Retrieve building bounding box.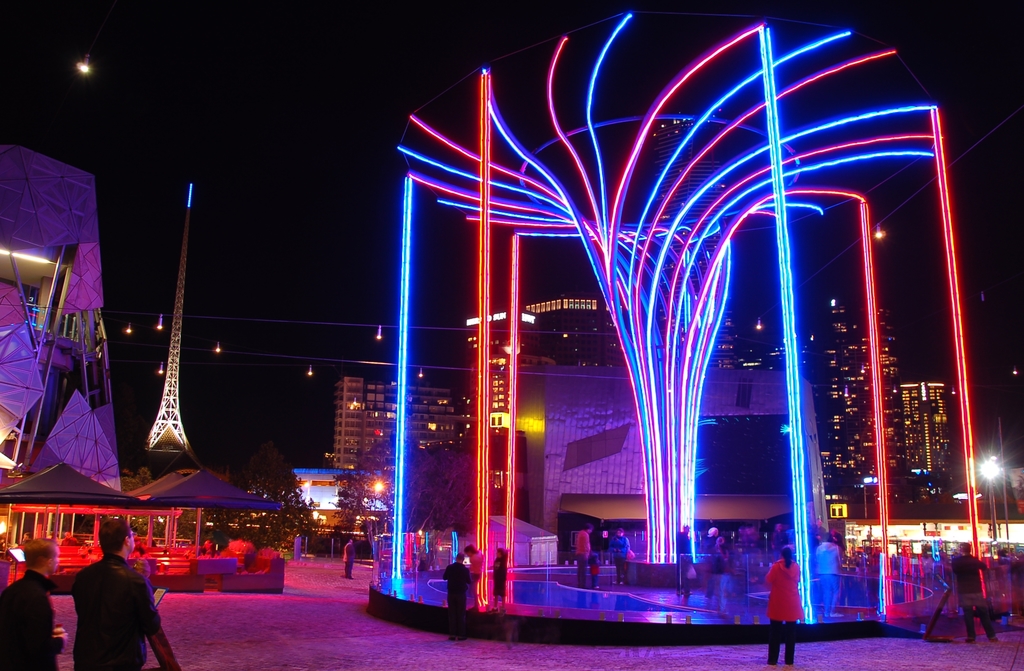
Bounding box: <region>465, 310, 520, 511</region>.
